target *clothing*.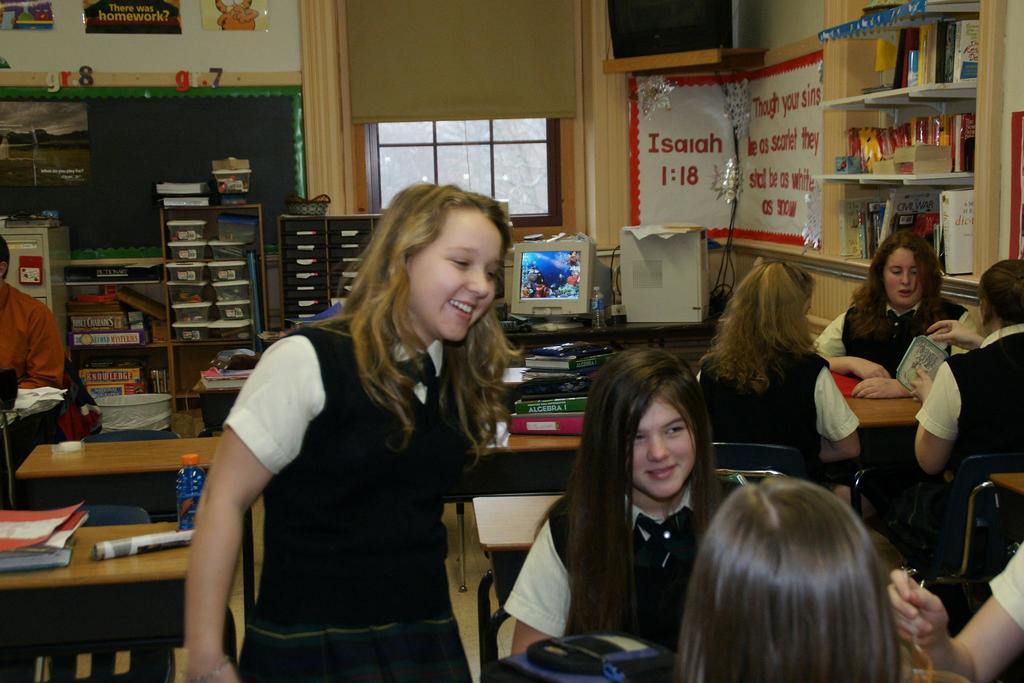
Target region: 197,284,498,659.
